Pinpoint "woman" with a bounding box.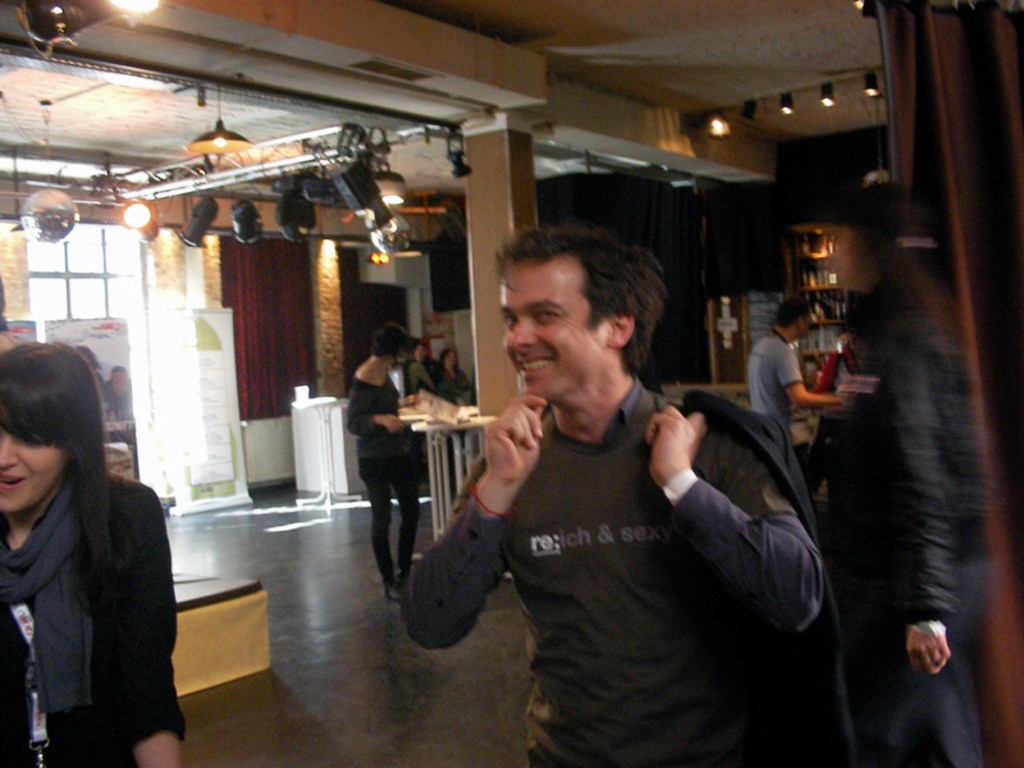
<bbox>0, 339, 182, 767</bbox>.
